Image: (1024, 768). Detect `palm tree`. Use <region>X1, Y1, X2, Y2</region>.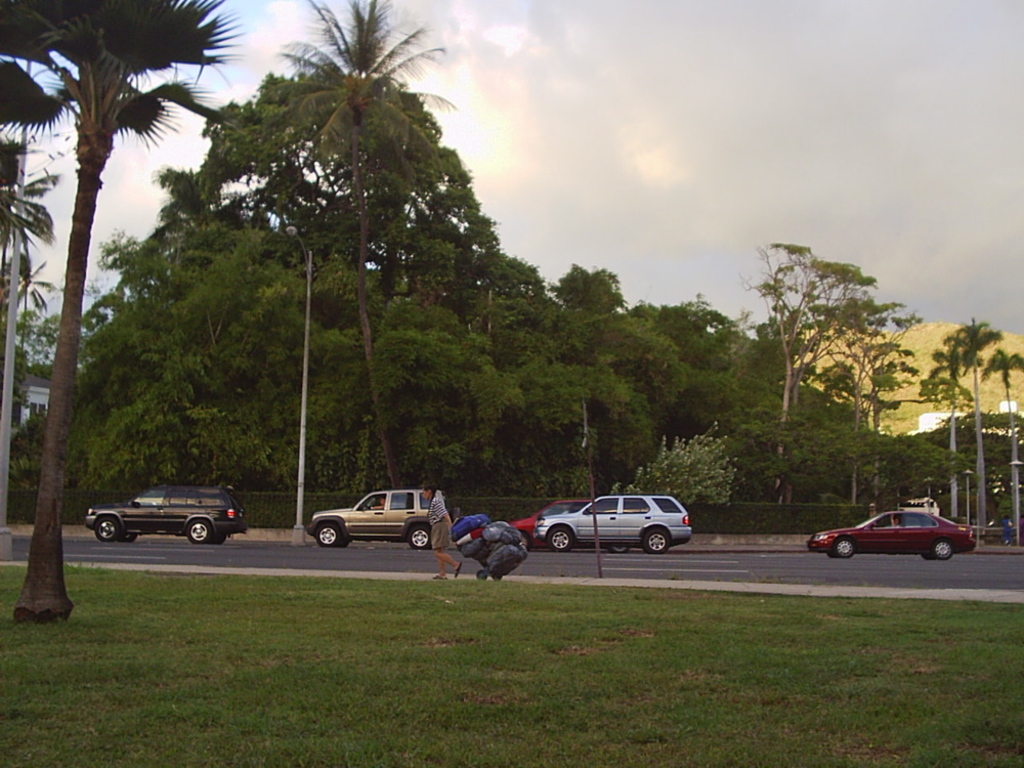
<region>23, 23, 208, 568</region>.
